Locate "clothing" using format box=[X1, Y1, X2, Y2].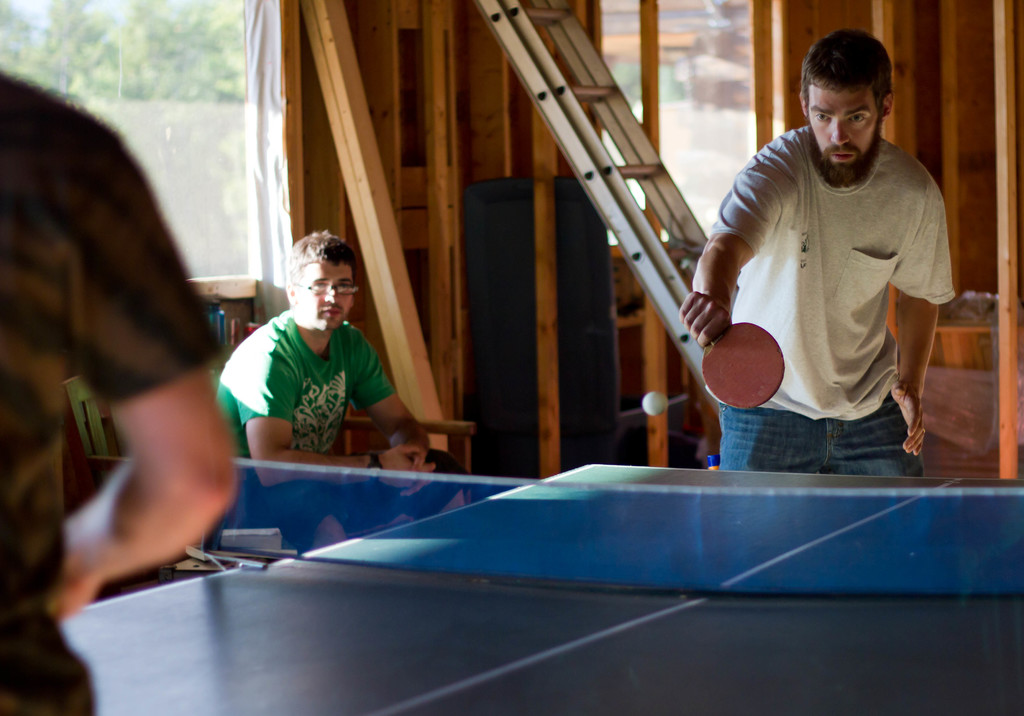
box=[2, 71, 218, 715].
